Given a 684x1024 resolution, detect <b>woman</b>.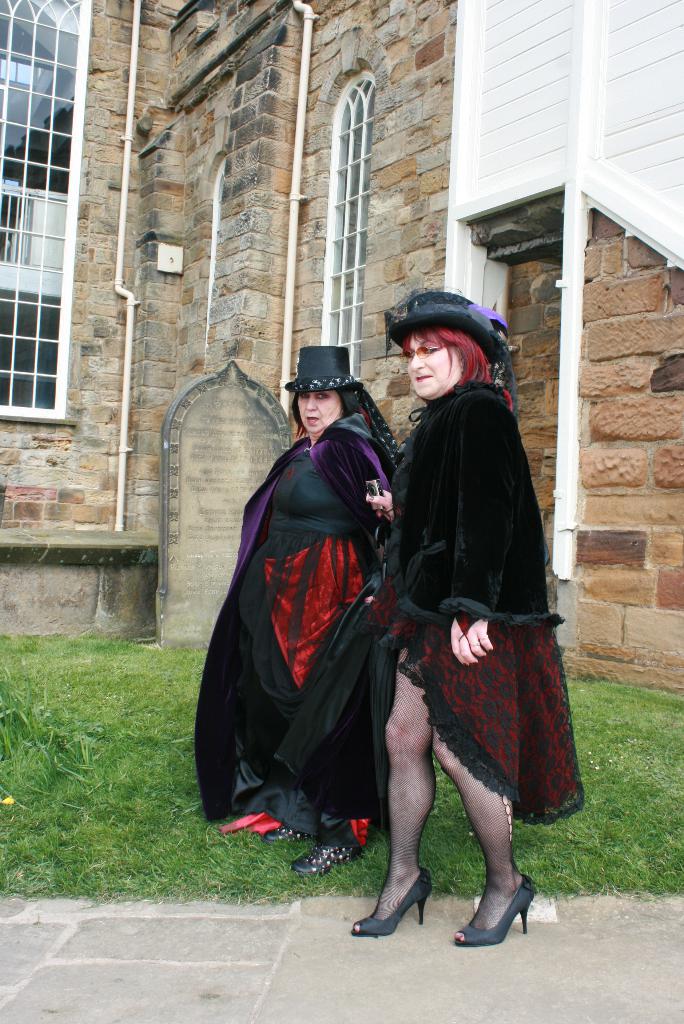
(x1=189, y1=345, x2=408, y2=868).
